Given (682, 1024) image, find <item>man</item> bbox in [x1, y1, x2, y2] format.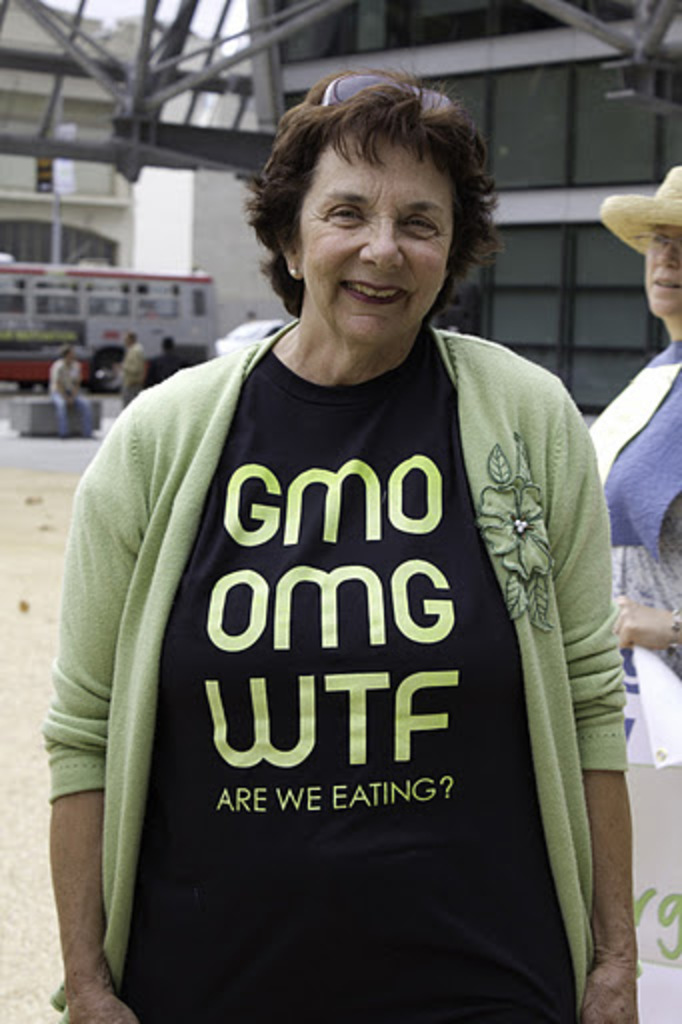
[40, 336, 92, 416].
